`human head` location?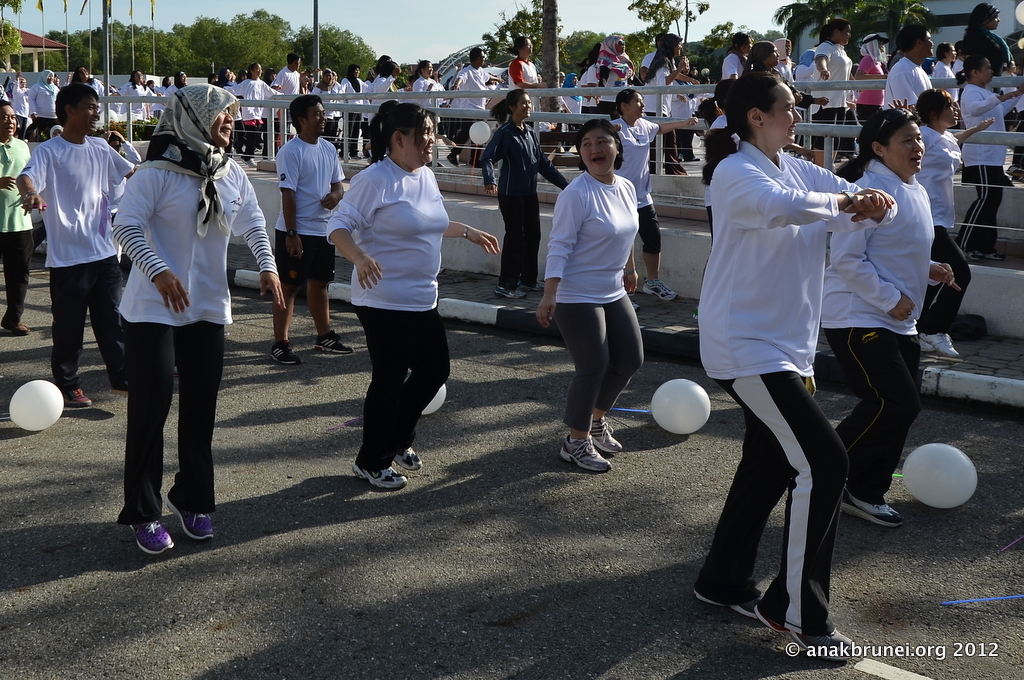
locate(420, 58, 434, 79)
